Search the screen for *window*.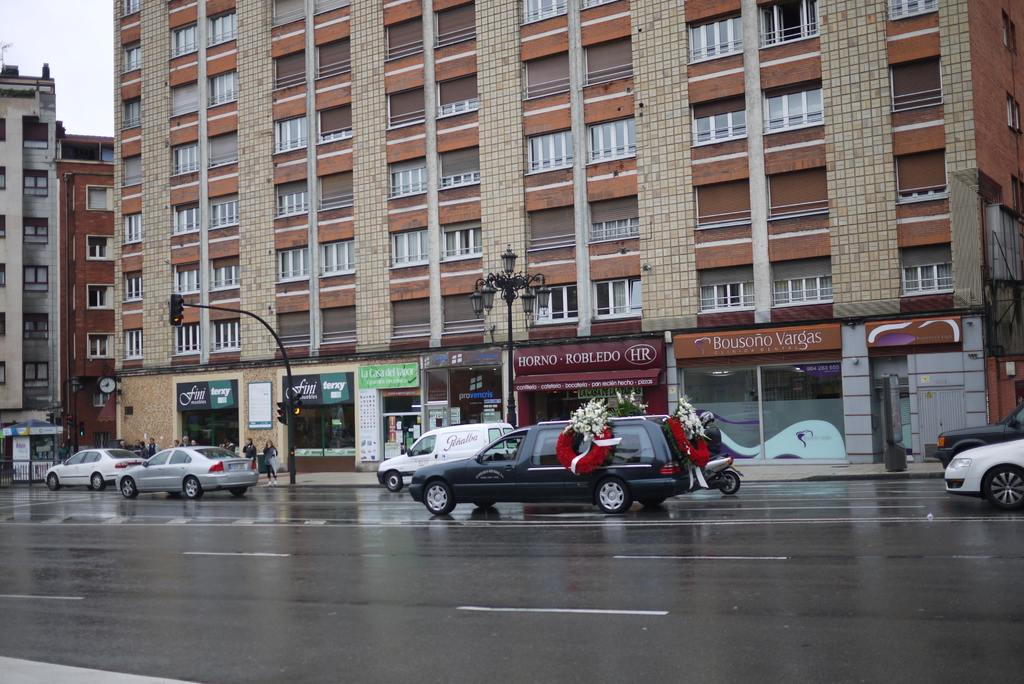
Found at (left=1002, top=13, right=1018, bottom=55).
